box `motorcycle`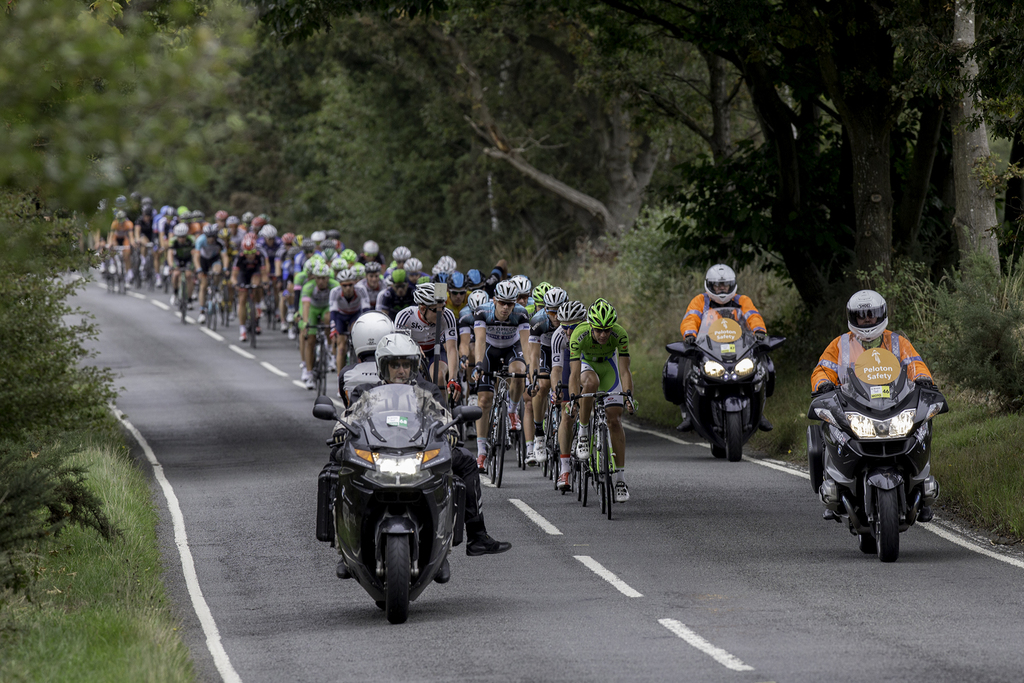
[308, 383, 485, 620]
